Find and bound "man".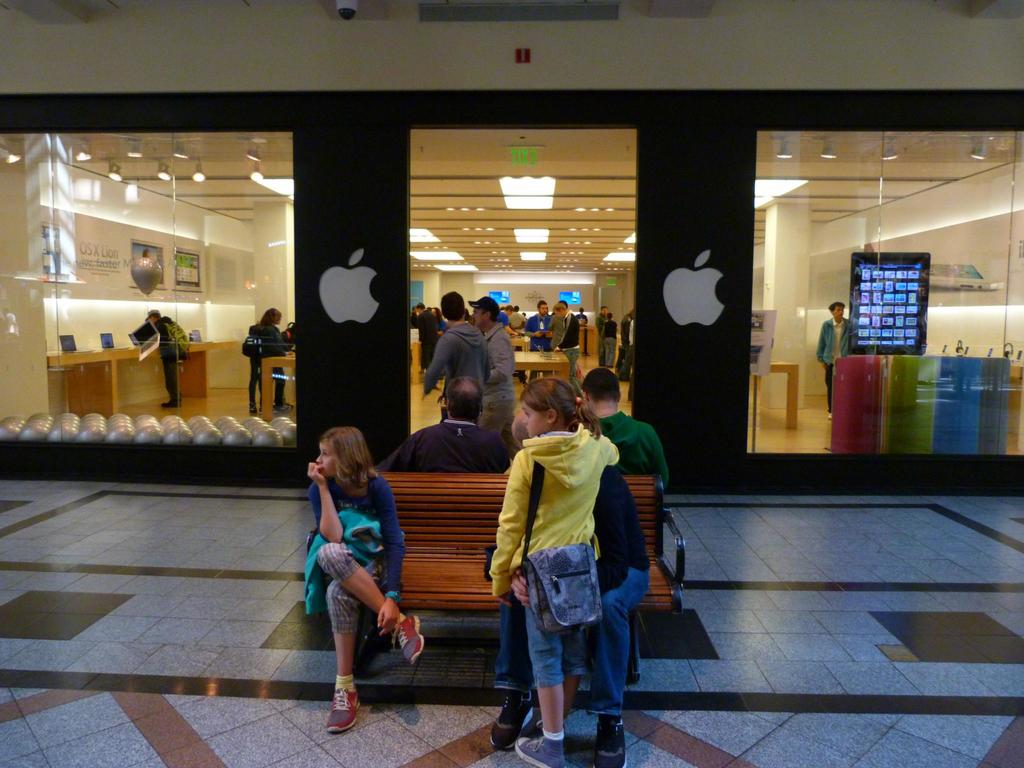
Bound: 524 302 550 384.
